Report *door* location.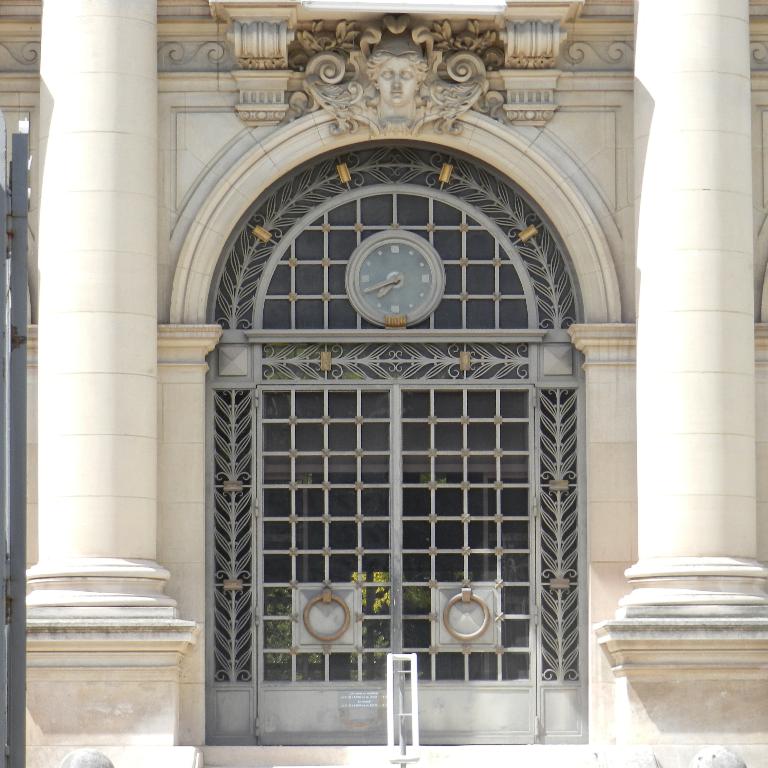
Report: left=233, top=286, right=600, bottom=721.
